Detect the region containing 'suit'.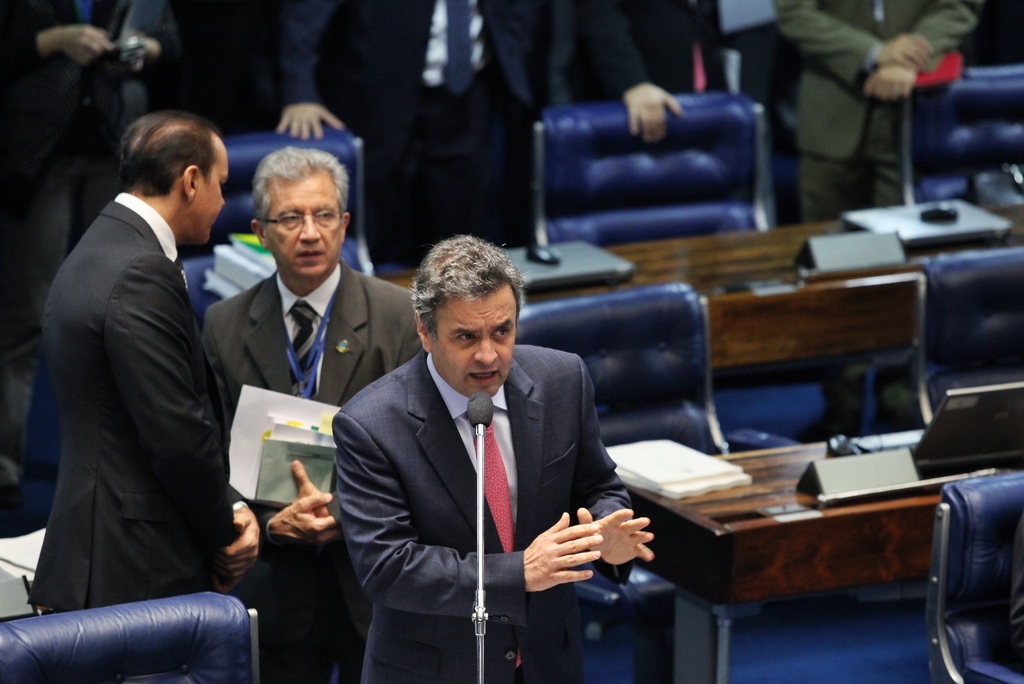
[x1=19, y1=193, x2=253, y2=623].
